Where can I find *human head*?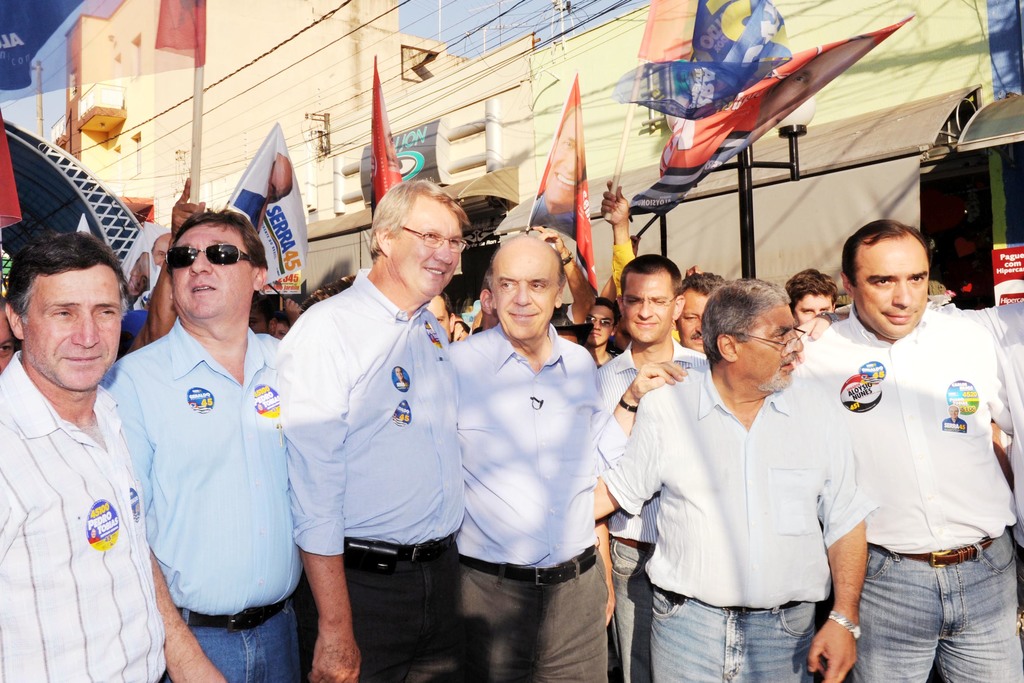
You can find it at (616,252,687,340).
